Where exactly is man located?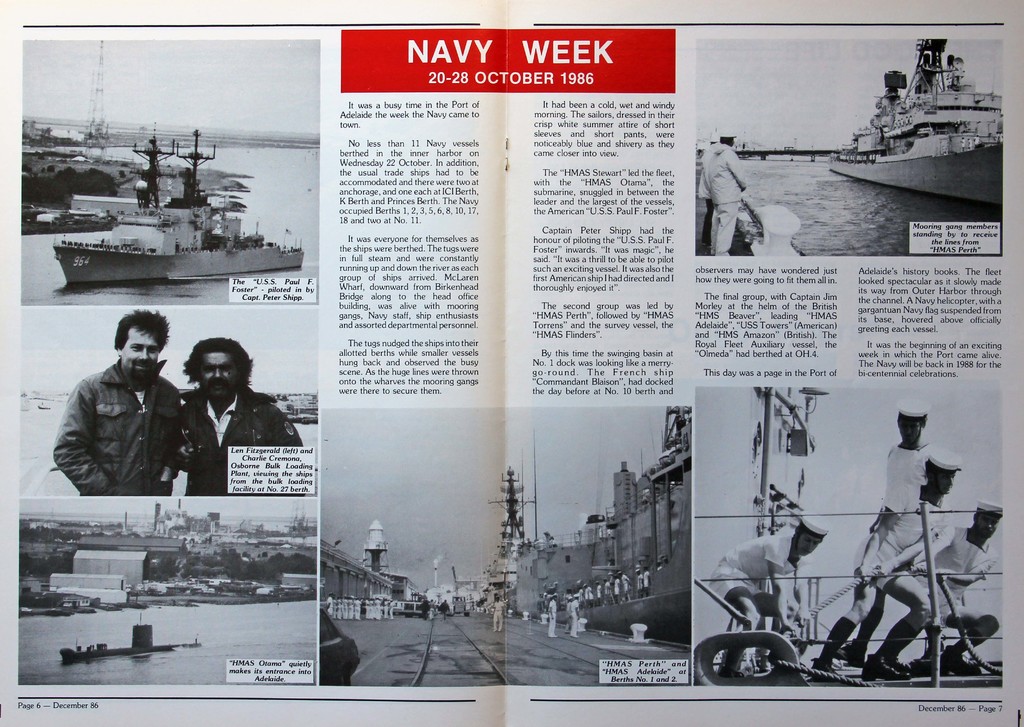
Its bounding box is bbox(707, 514, 831, 676).
